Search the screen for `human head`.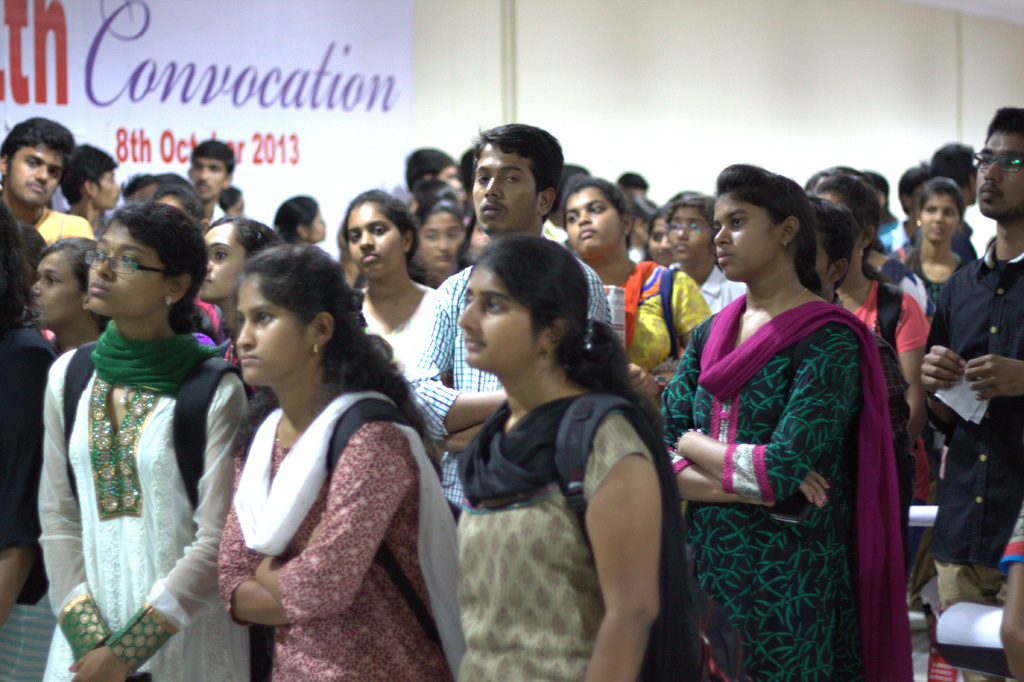
Found at crop(977, 102, 1023, 220).
